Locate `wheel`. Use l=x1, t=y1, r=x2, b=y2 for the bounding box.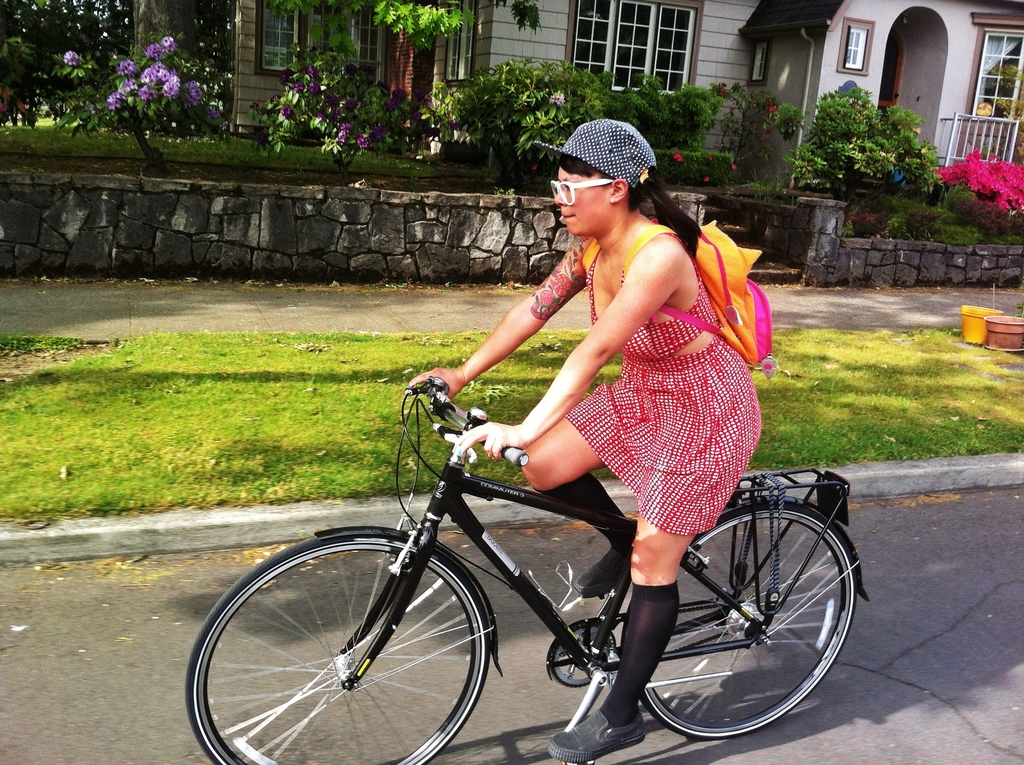
l=188, t=530, r=490, b=764.
